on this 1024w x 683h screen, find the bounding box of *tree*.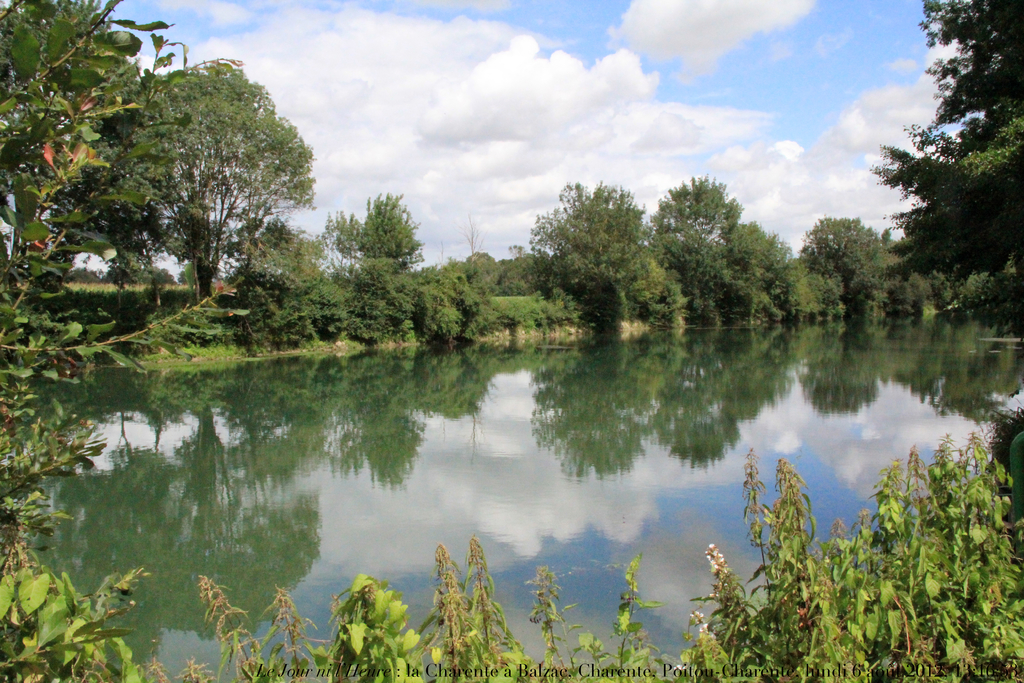
Bounding box: bbox=(862, 0, 1023, 331).
